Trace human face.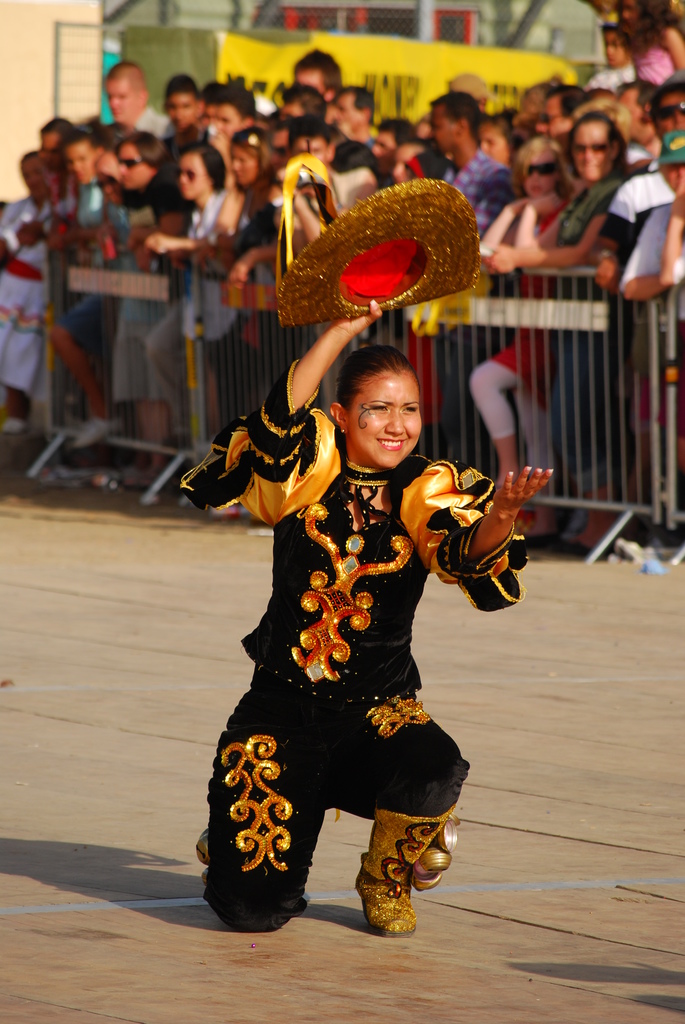
Traced to pyautogui.locateOnScreen(290, 74, 320, 84).
